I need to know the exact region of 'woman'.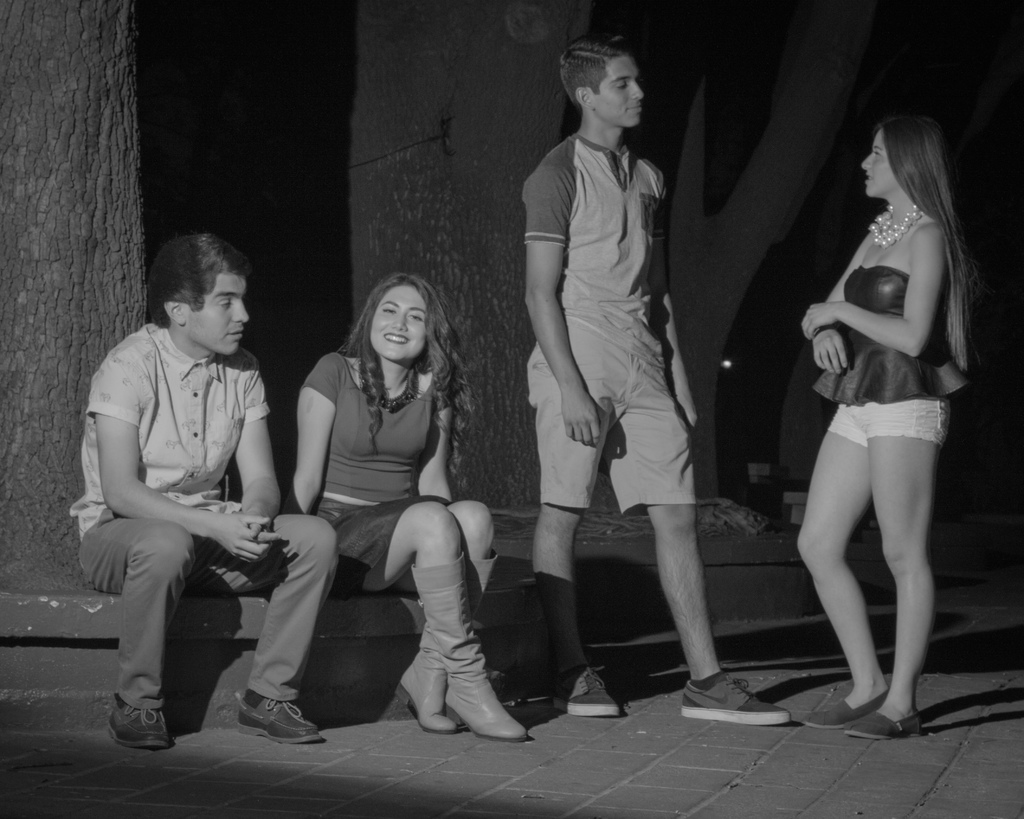
Region: pyautogui.locateOnScreen(769, 121, 970, 727).
